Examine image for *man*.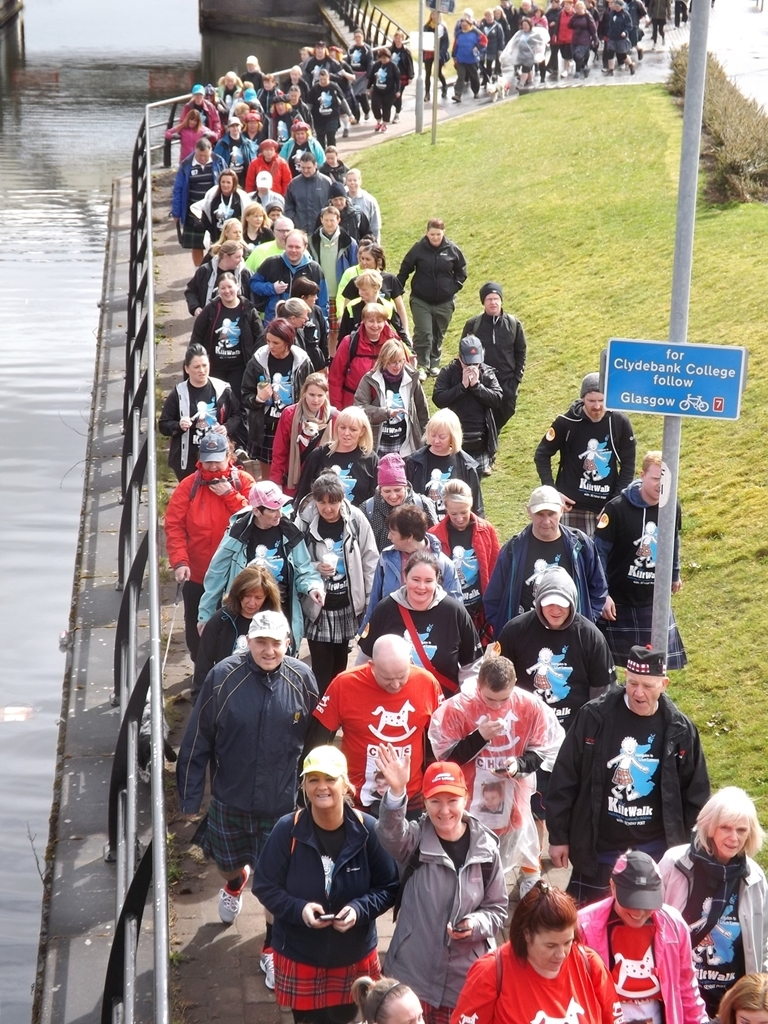
Examination result: {"x1": 461, "y1": 277, "x2": 528, "y2": 474}.
